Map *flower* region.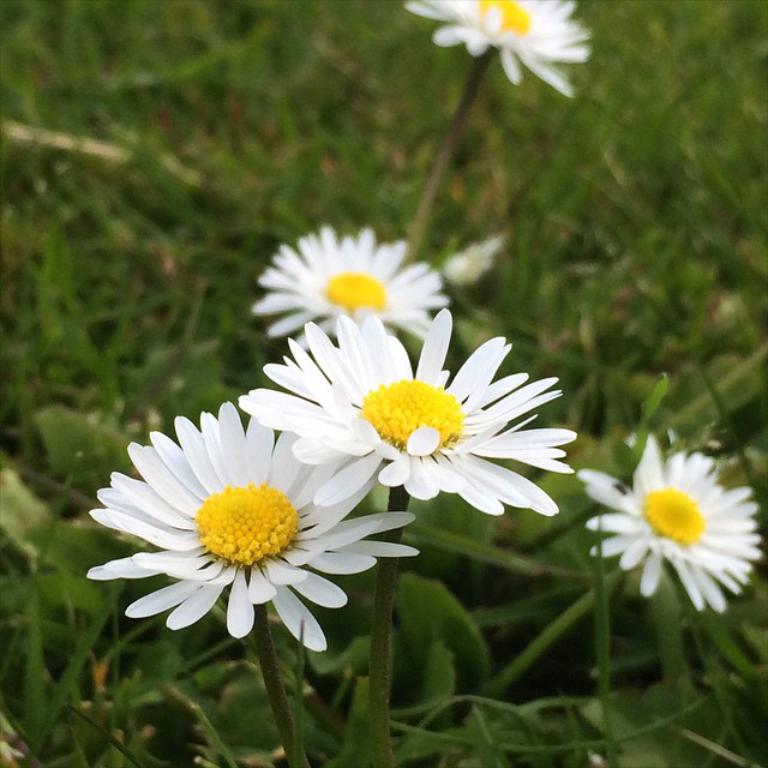
Mapped to bbox=(284, 305, 575, 551).
